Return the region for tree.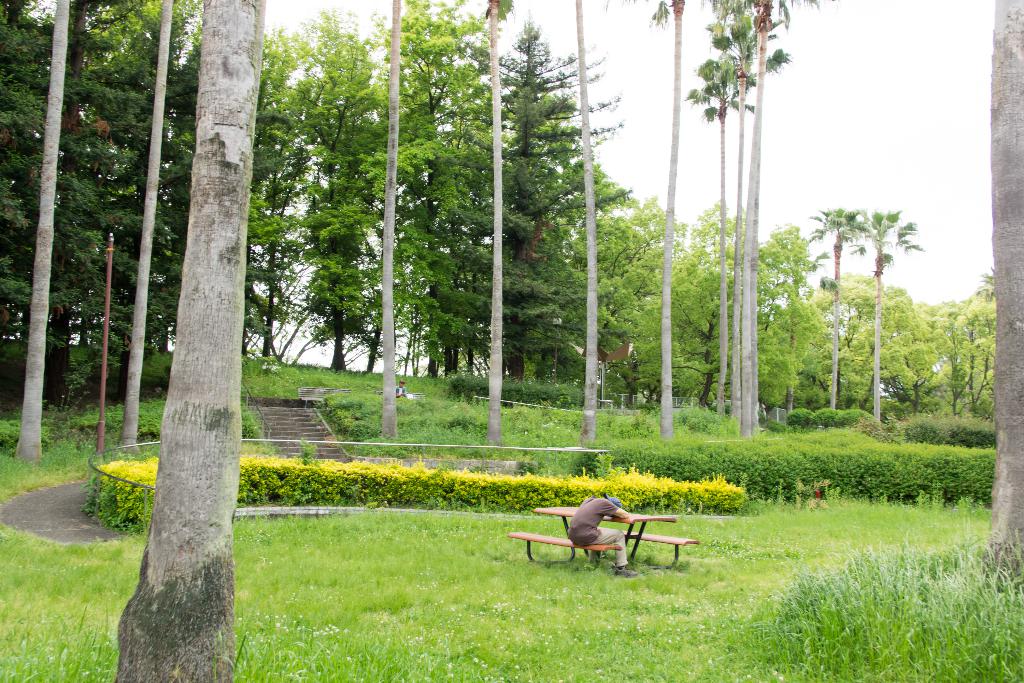
(x1=111, y1=0, x2=268, y2=682).
